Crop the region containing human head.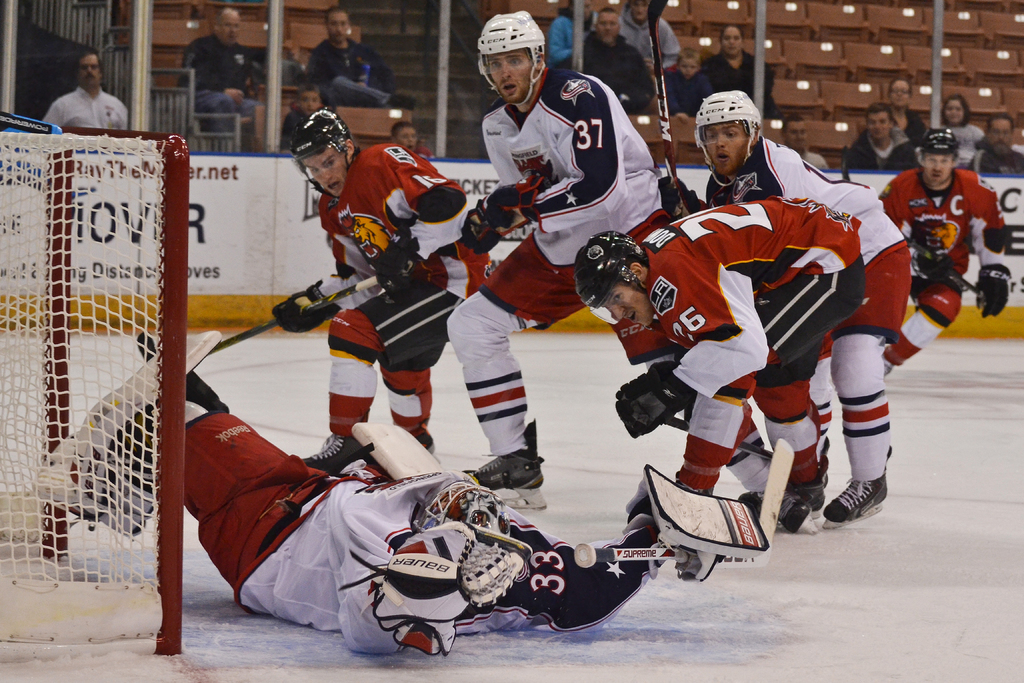
Crop region: BBox(321, 4, 349, 47).
